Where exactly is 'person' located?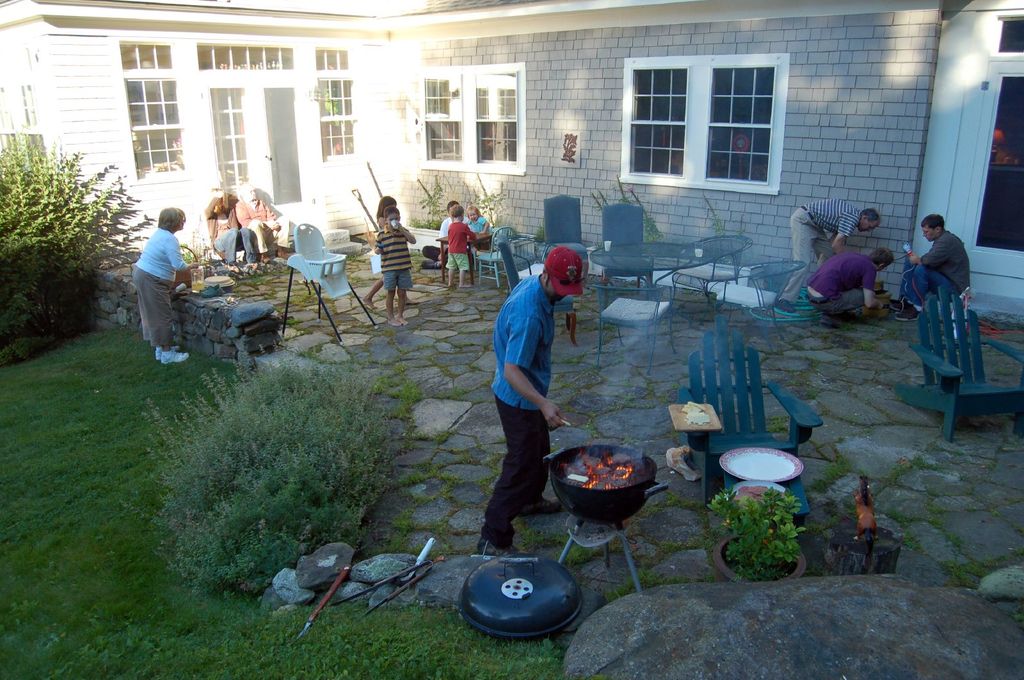
Its bounding box is (x1=239, y1=178, x2=289, y2=261).
